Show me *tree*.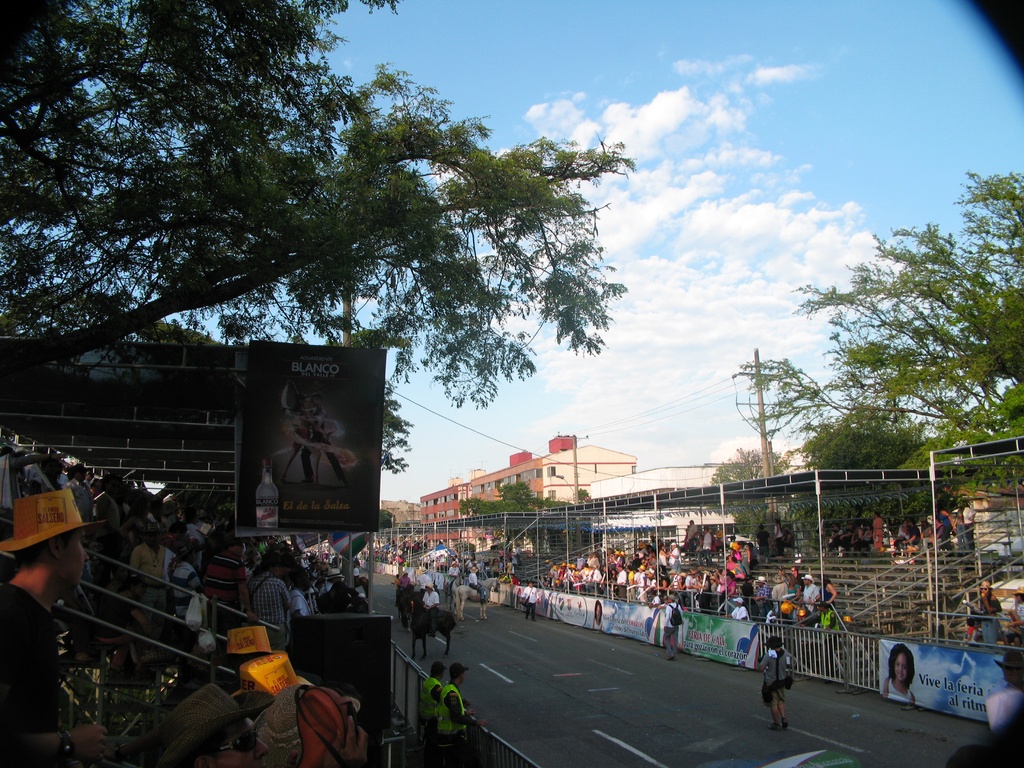
*tree* is here: <region>0, 0, 645, 420</region>.
